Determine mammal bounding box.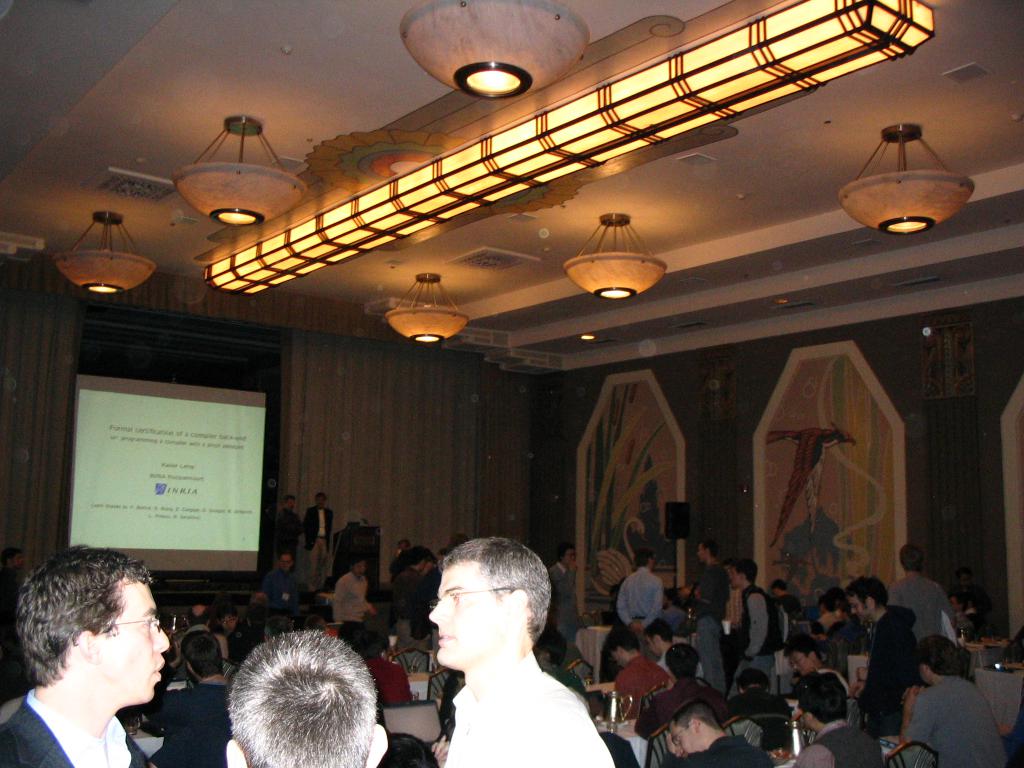
Determined: rect(272, 497, 303, 573).
